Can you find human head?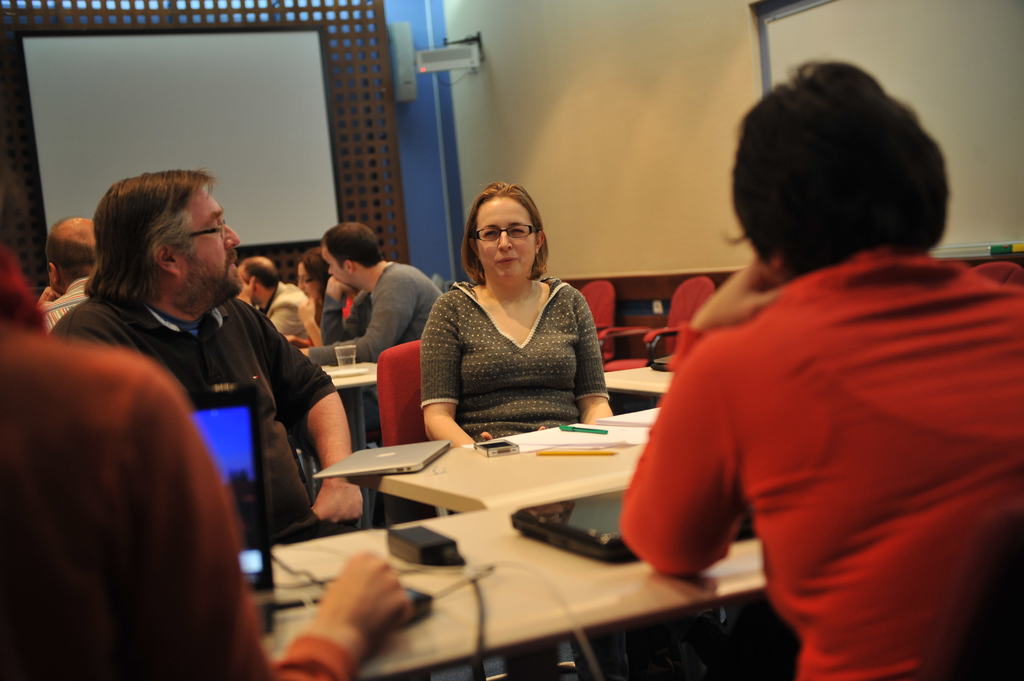
Yes, bounding box: region(0, 160, 22, 251).
